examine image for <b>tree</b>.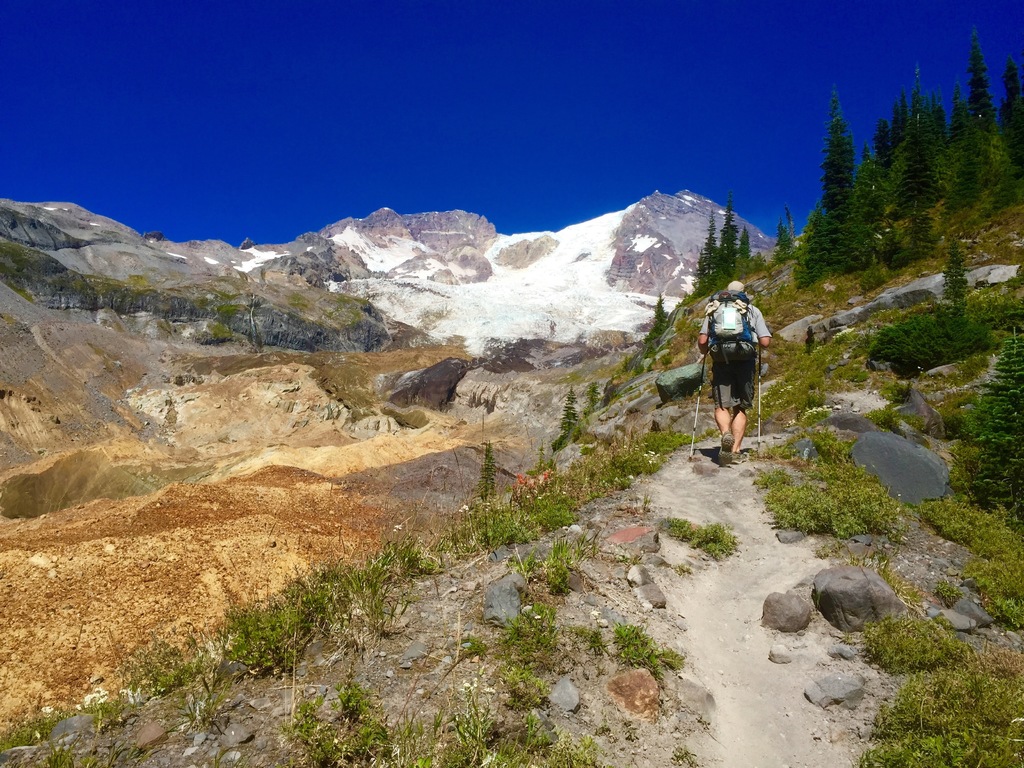
Examination result: 886,95,910,200.
